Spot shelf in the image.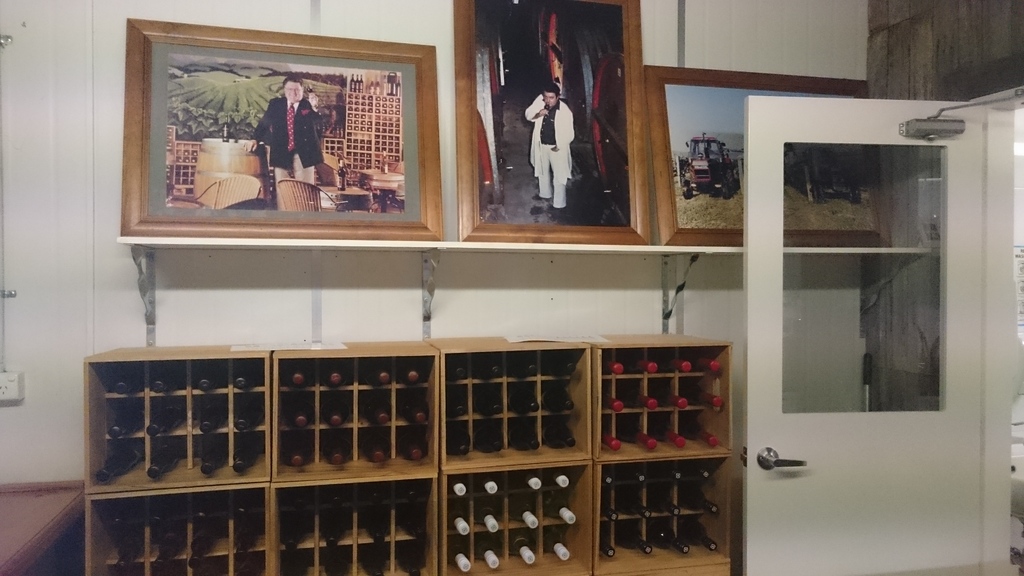
shelf found at select_region(274, 482, 440, 575).
